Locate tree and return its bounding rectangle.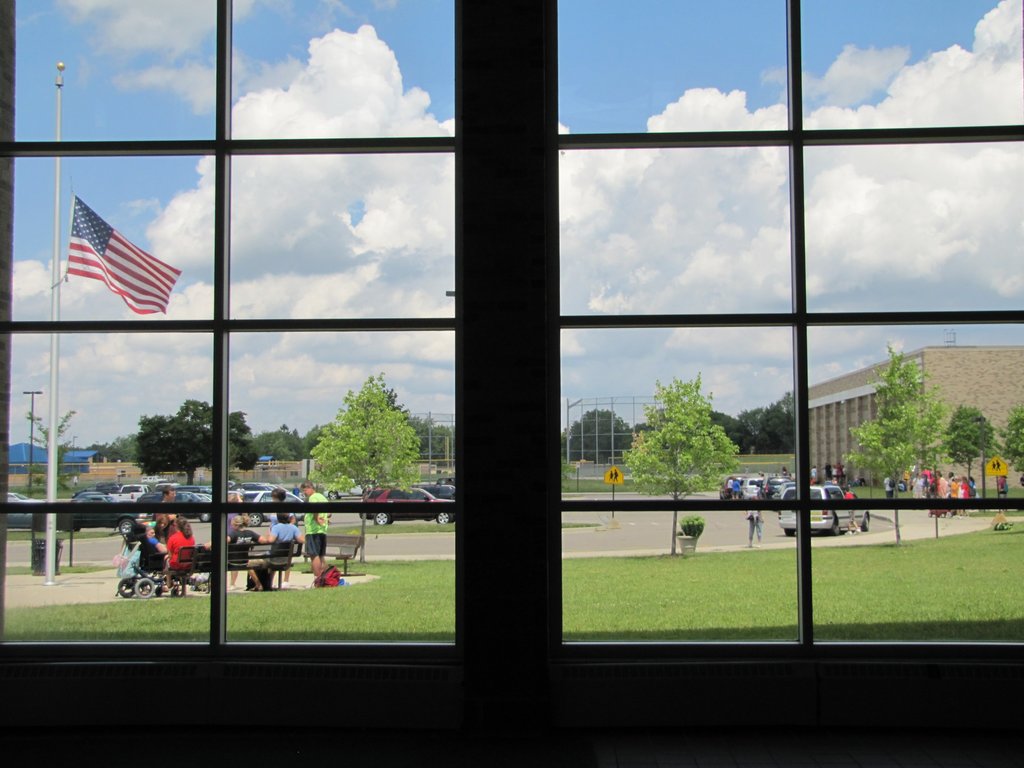
<box>711,387,792,451</box>.
